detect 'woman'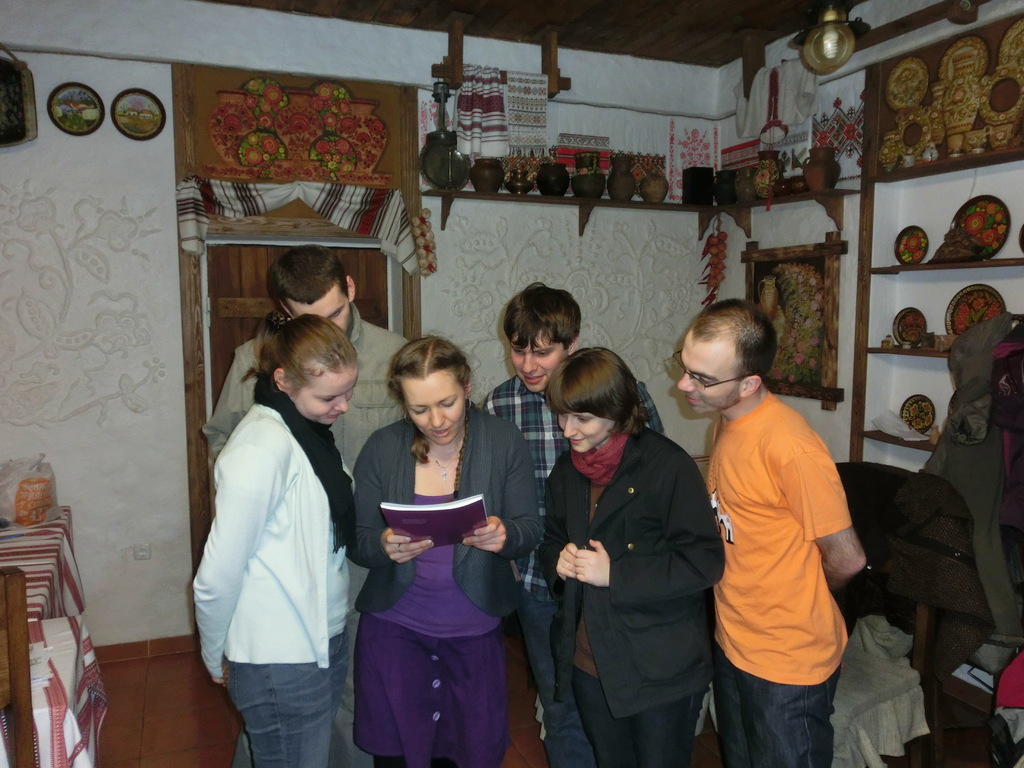
locate(335, 328, 526, 767)
